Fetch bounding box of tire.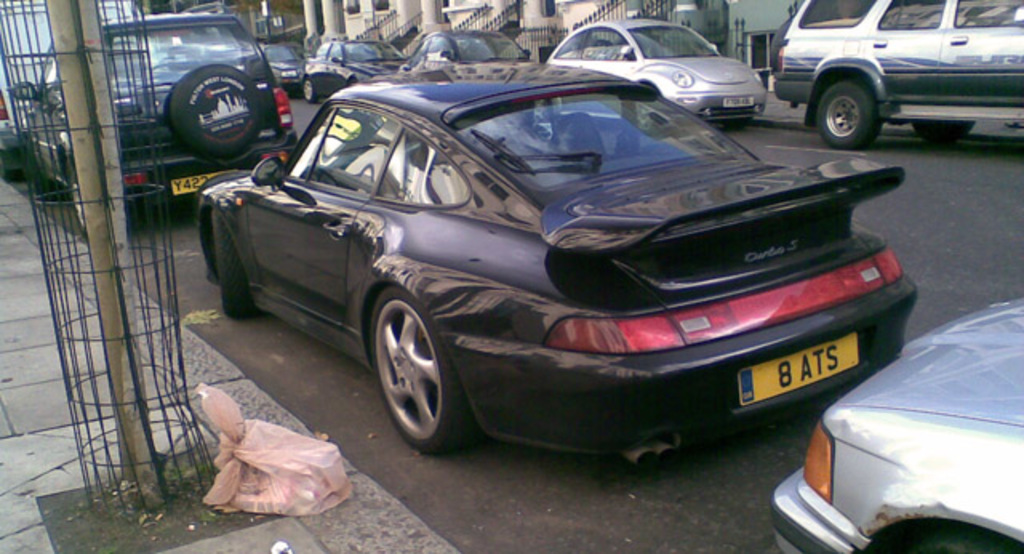
Bbox: [x1=816, y1=78, x2=882, y2=149].
